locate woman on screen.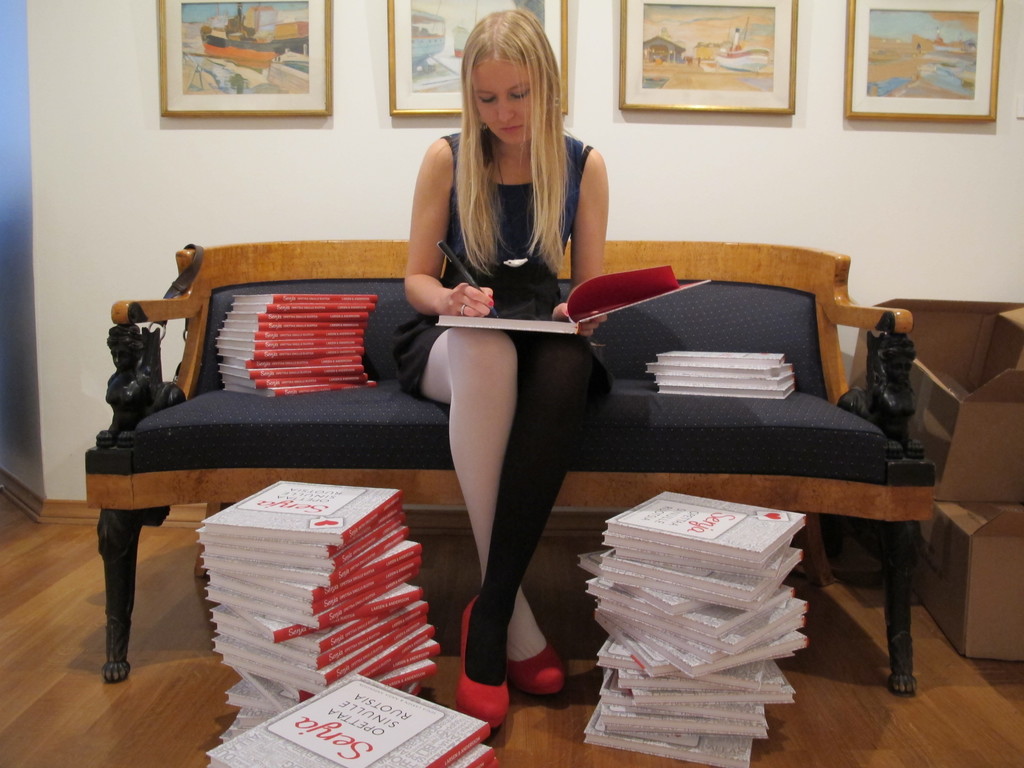
On screen at [x1=378, y1=3, x2=609, y2=705].
